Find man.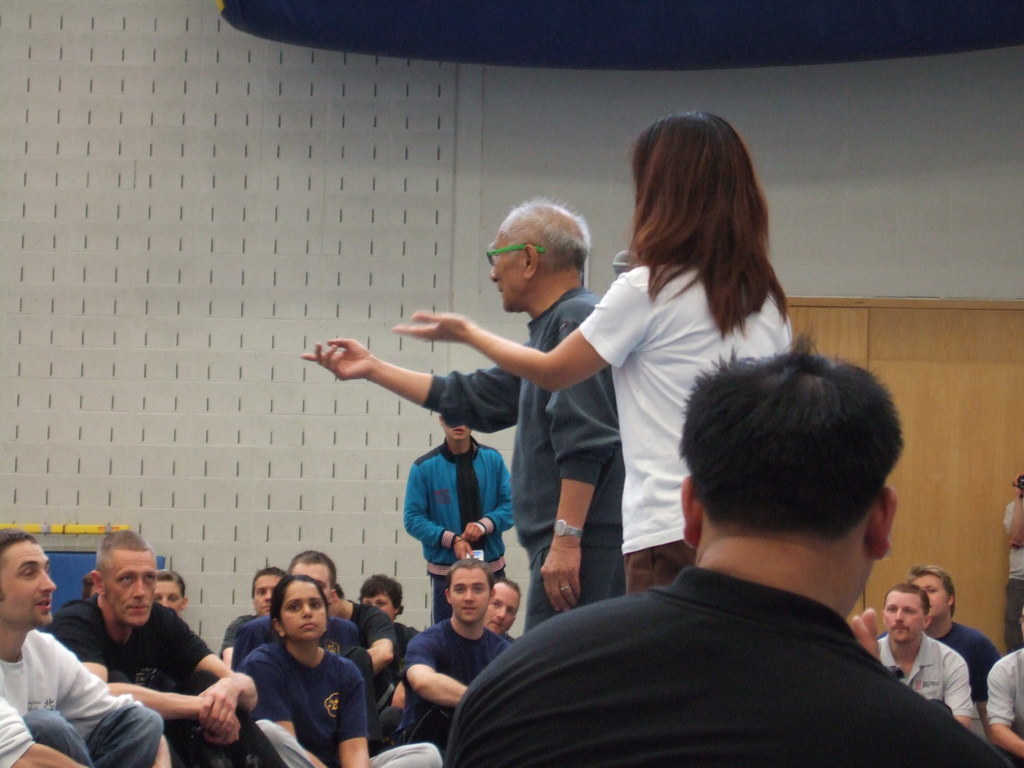
box=[862, 573, 981, 738].
